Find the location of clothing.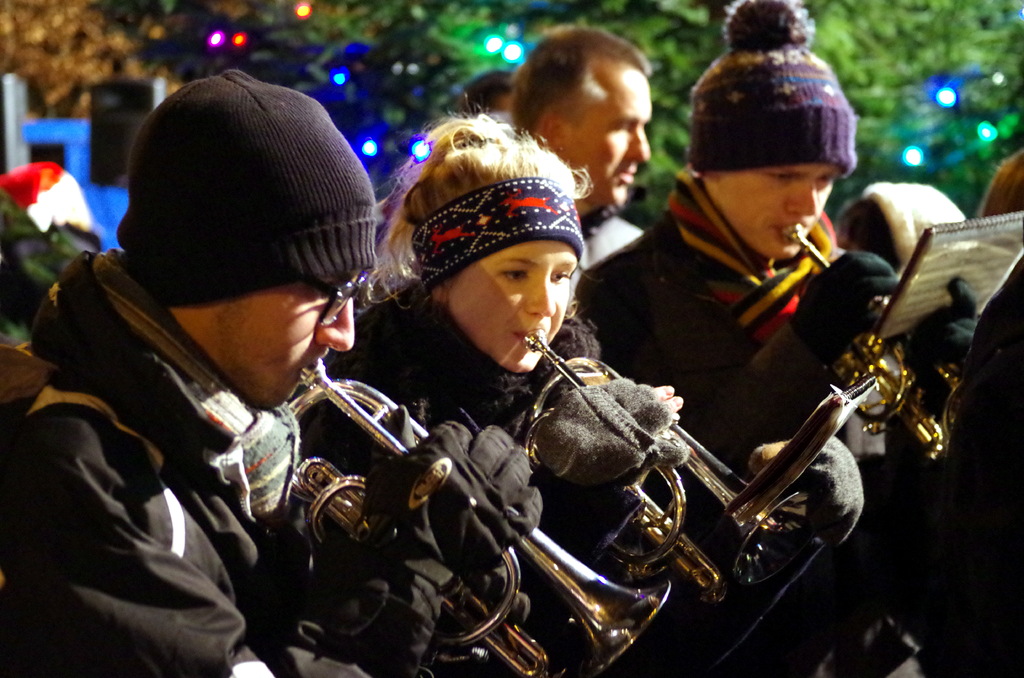
Location: detection(939, 269, 1023, 677).
